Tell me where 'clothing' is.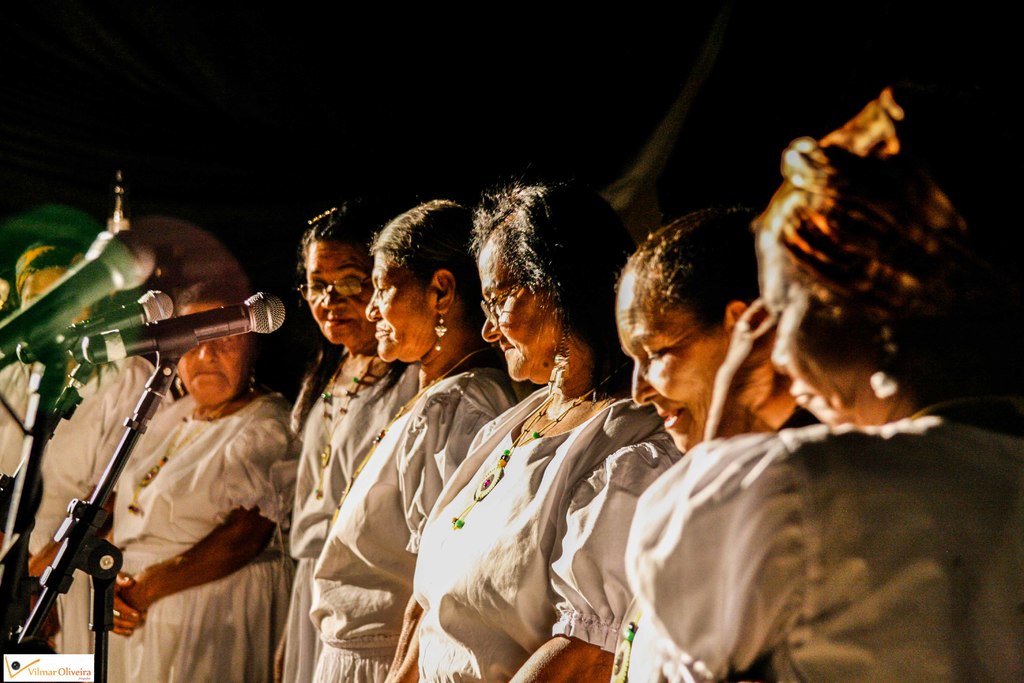
'clothing' is at [left=548, top=430, right=687, bottom=656].
